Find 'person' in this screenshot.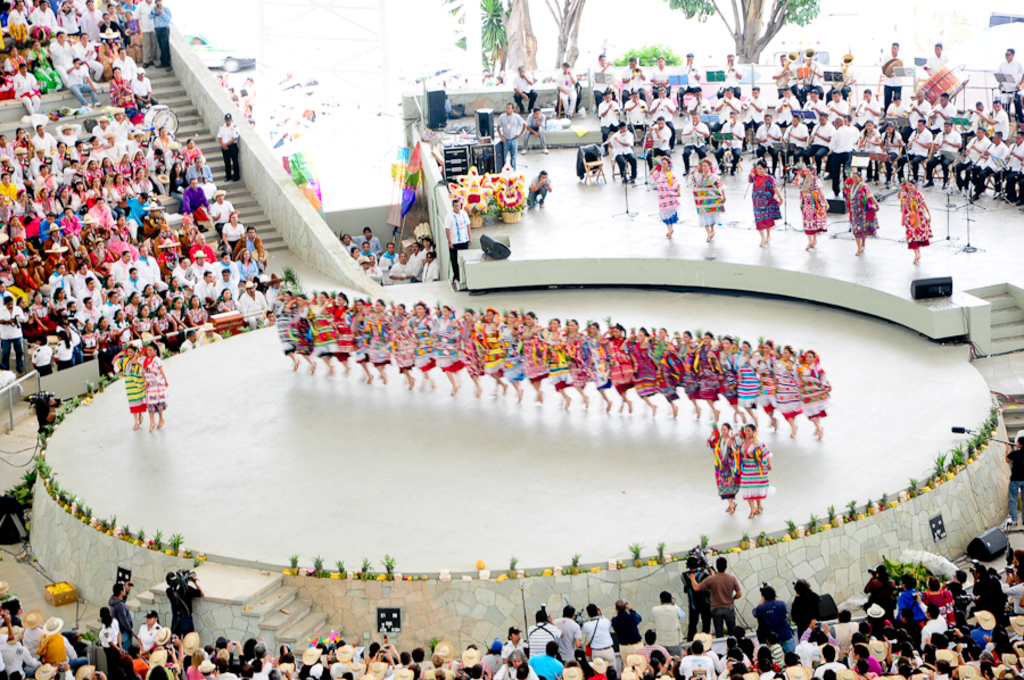
The bounding box for 'person' is (x1=735, y1=424, x2=770, y2=521).
